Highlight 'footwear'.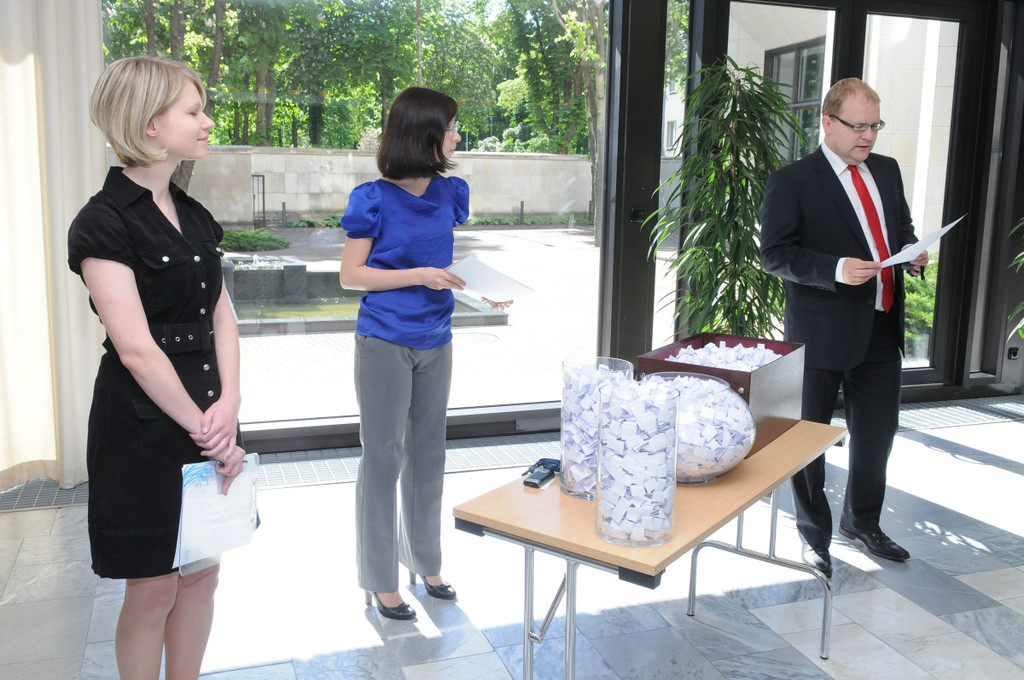
Highlighted region: [left=367, top=591, right=420, bottom=618].
